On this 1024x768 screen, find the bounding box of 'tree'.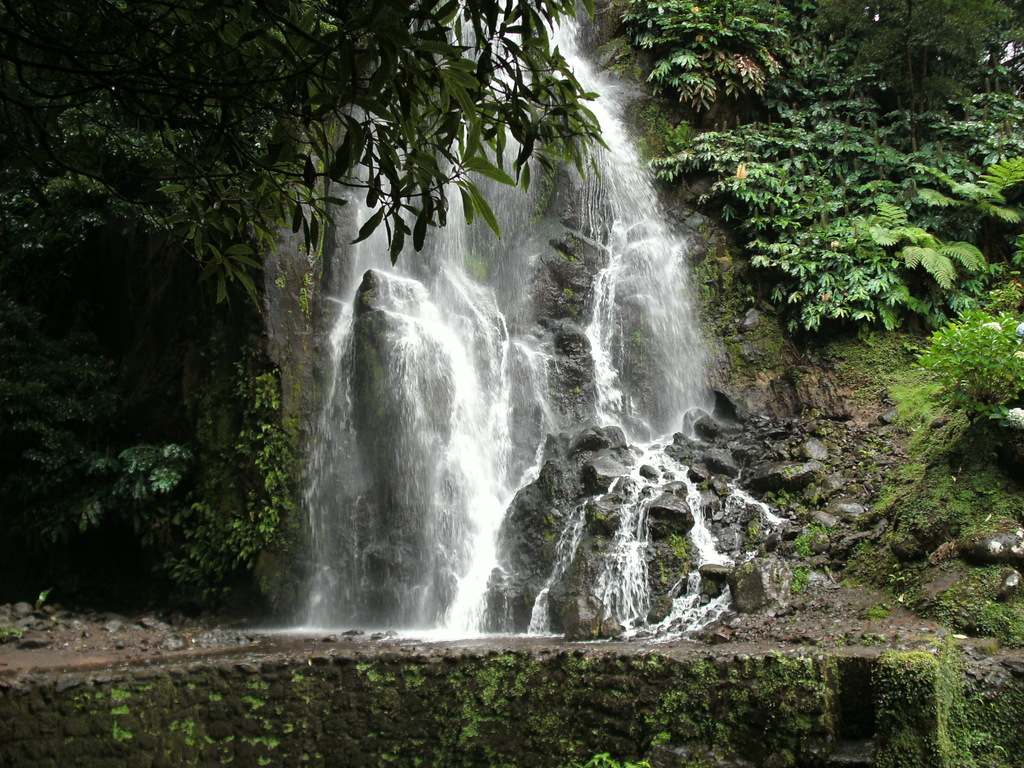
Bounding box: 0 0 612 311.
